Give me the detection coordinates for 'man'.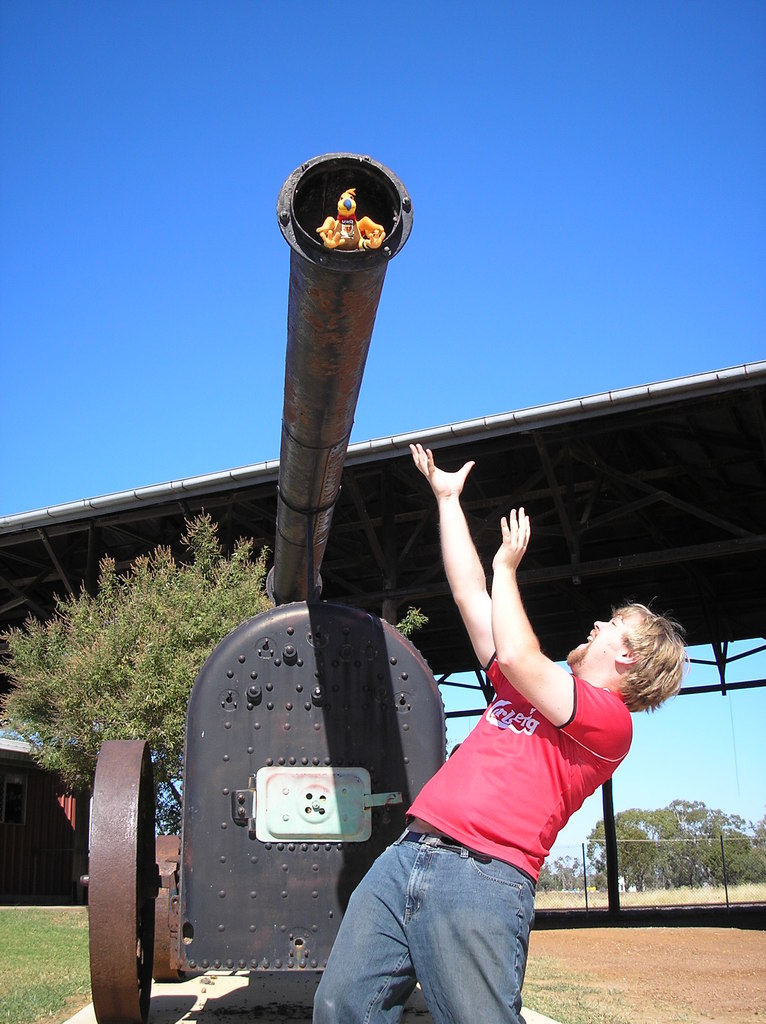
locate(250, 506, 593, 983).
